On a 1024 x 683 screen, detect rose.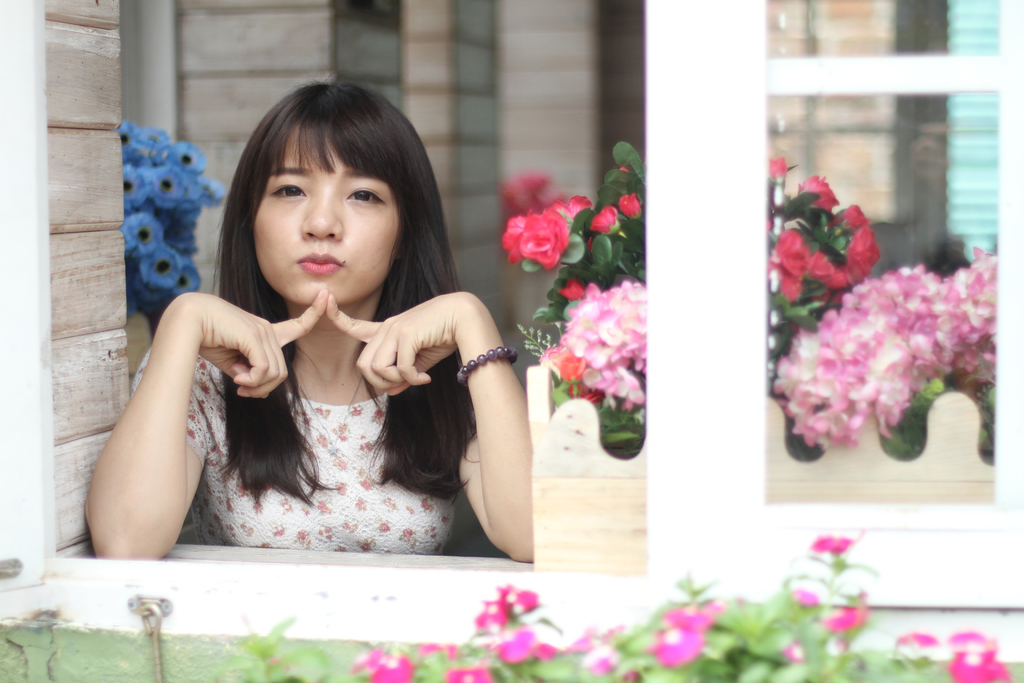
x1=588, y1=205, x2=615, y2=236.
